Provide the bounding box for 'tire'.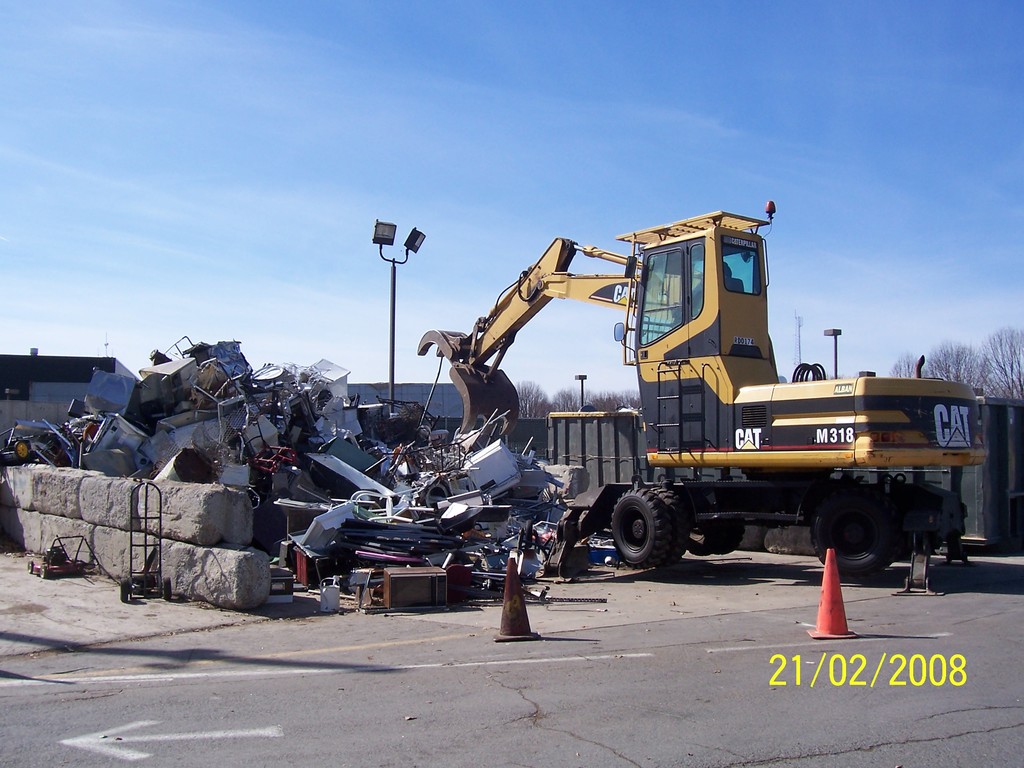
box=[694, 516, 747, 558].
